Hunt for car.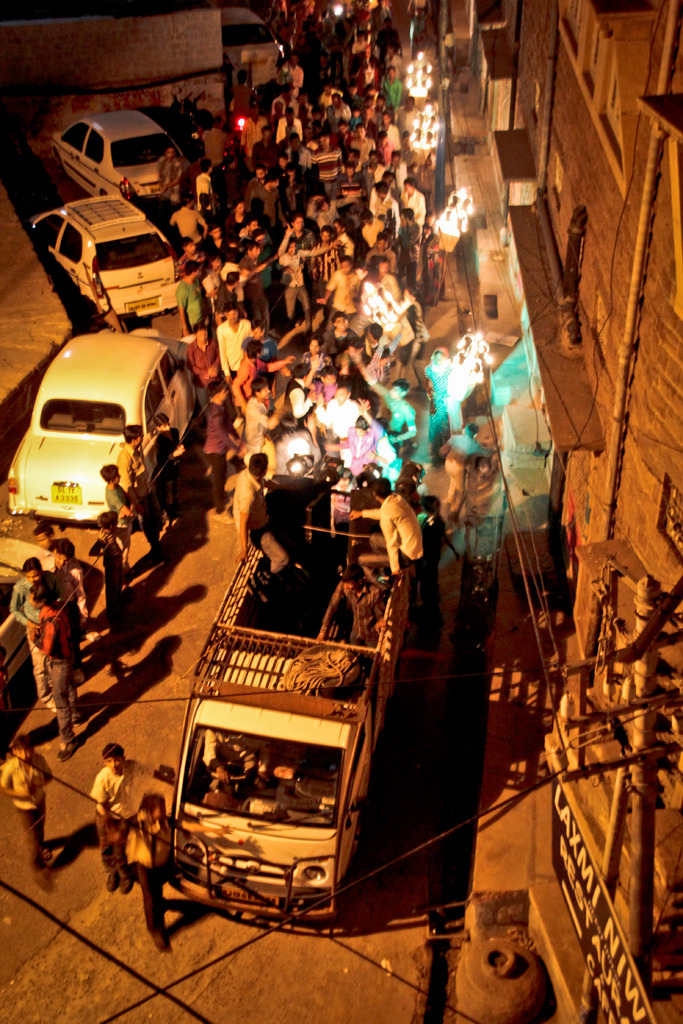
Hunted down at pyautogui.locateOnScreen(43, 109, 190, 200).
